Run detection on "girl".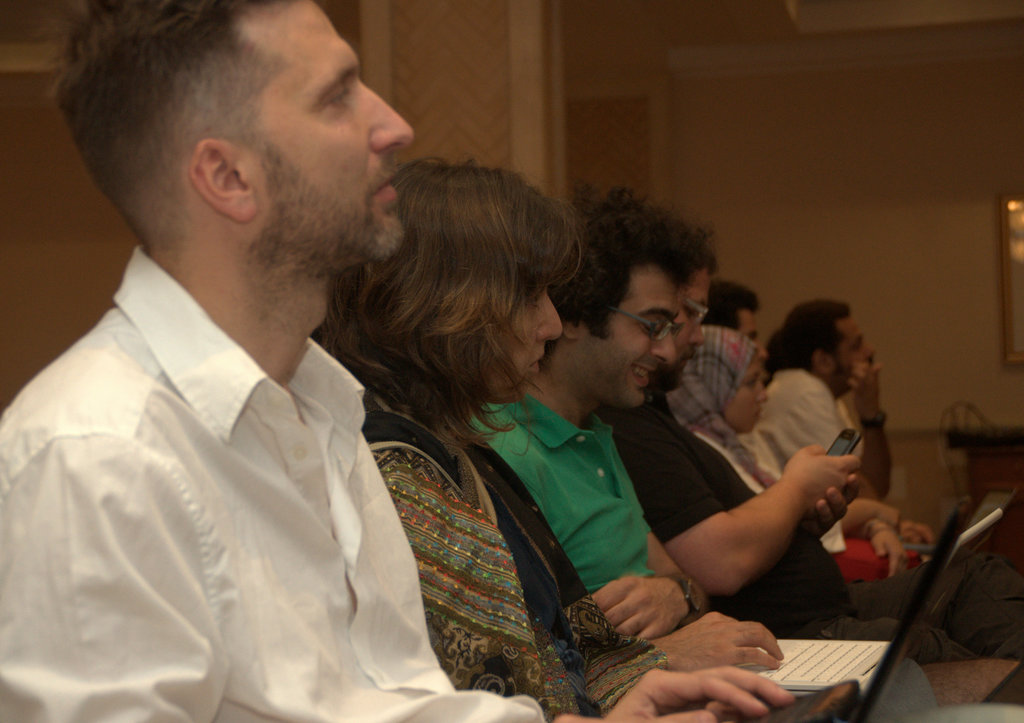
Result: x1=362 y1=146 x2=785 y2=715.
